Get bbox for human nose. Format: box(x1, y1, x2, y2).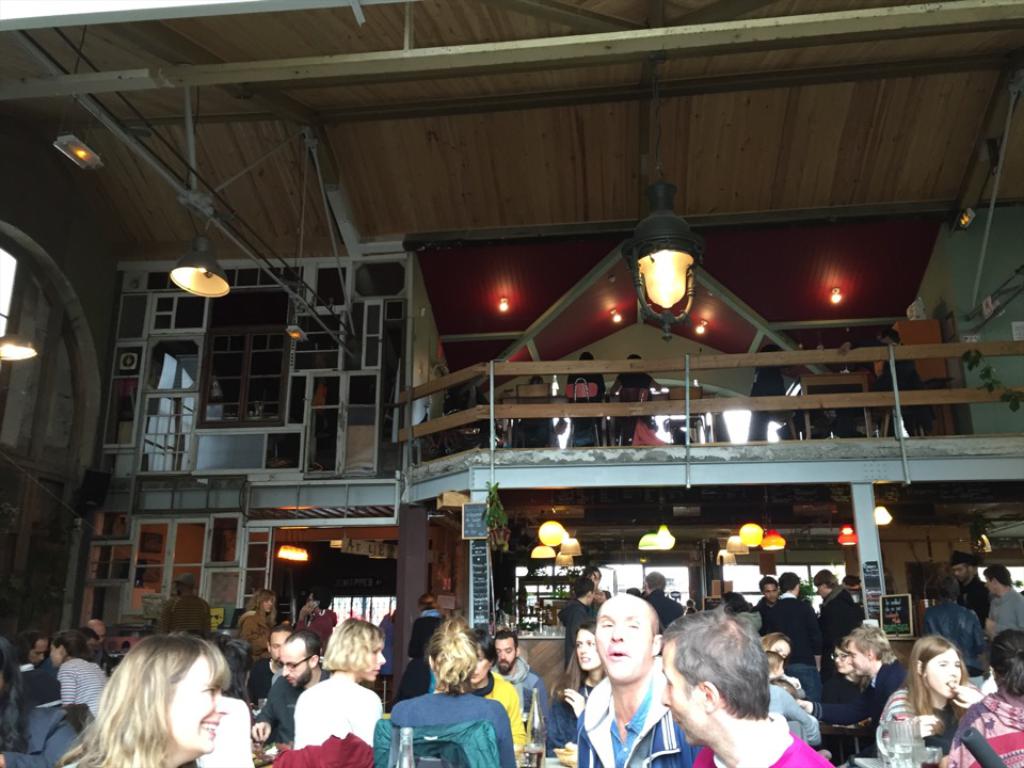
box(578, 643, 585, 654).
